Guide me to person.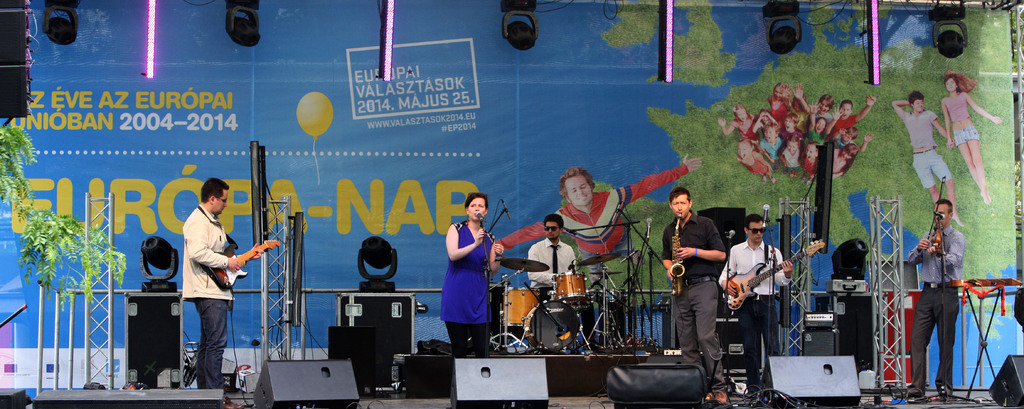
Guidance: select_region(947, 71, 1002, 201).
